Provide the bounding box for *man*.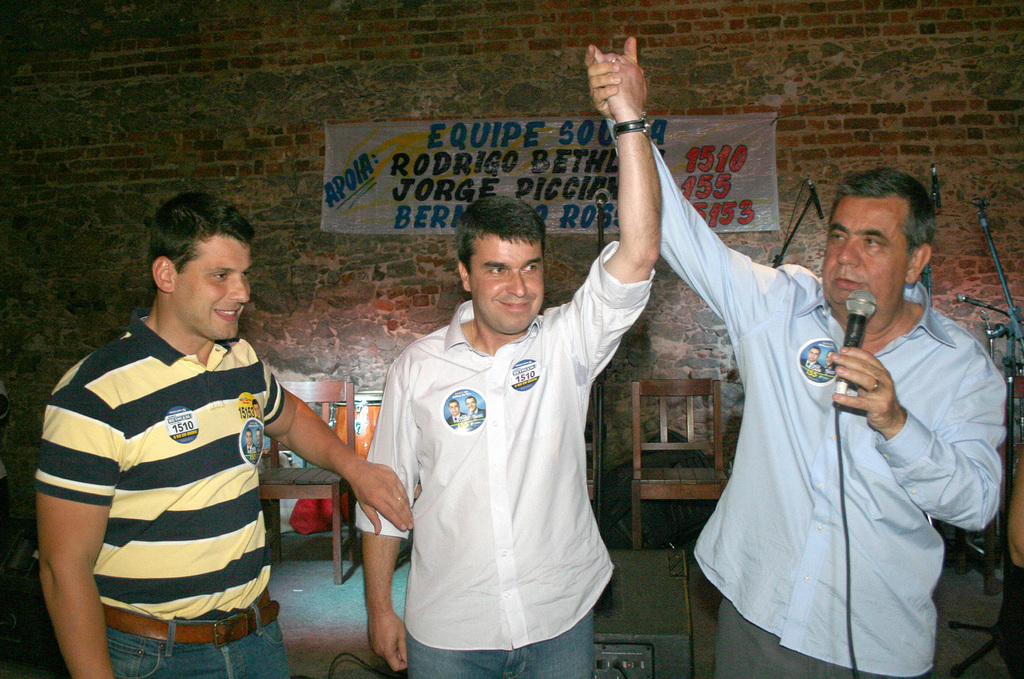
l=581, t=33, r=1008, b=678.
